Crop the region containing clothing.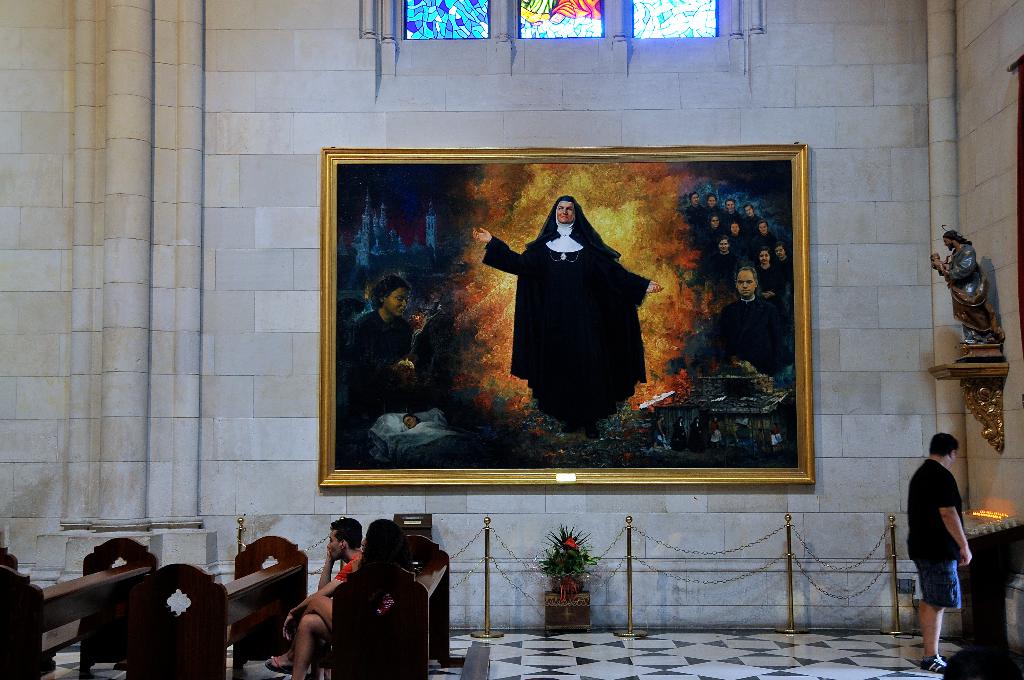
Crop region: (left=495, top=179, right=656, bottom=428).
